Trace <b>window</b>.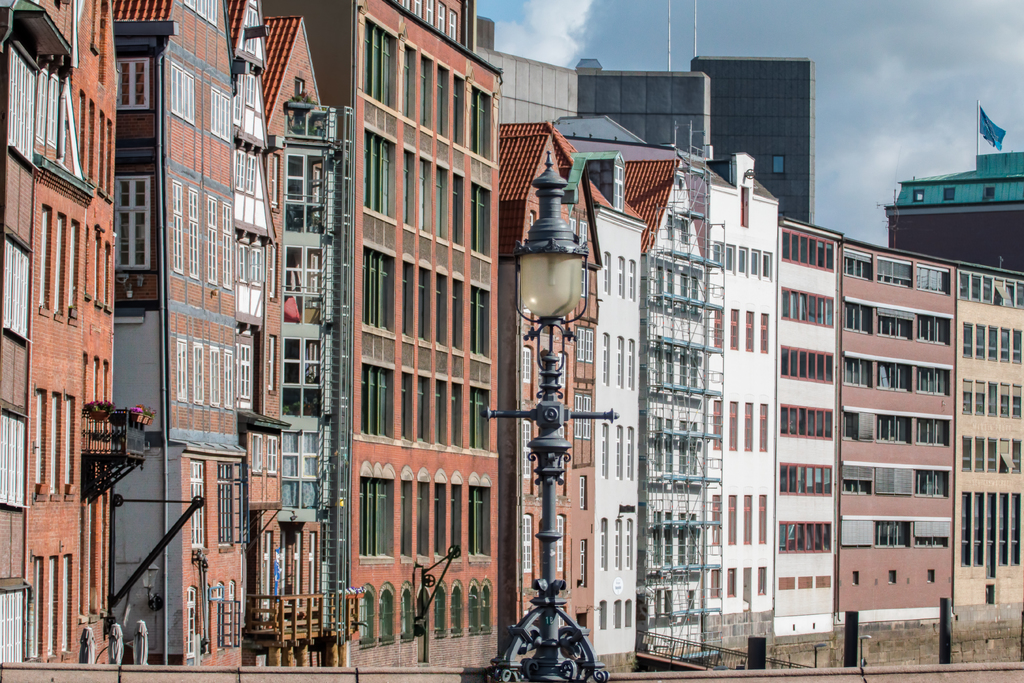
Traced to (920,467,948,497).
